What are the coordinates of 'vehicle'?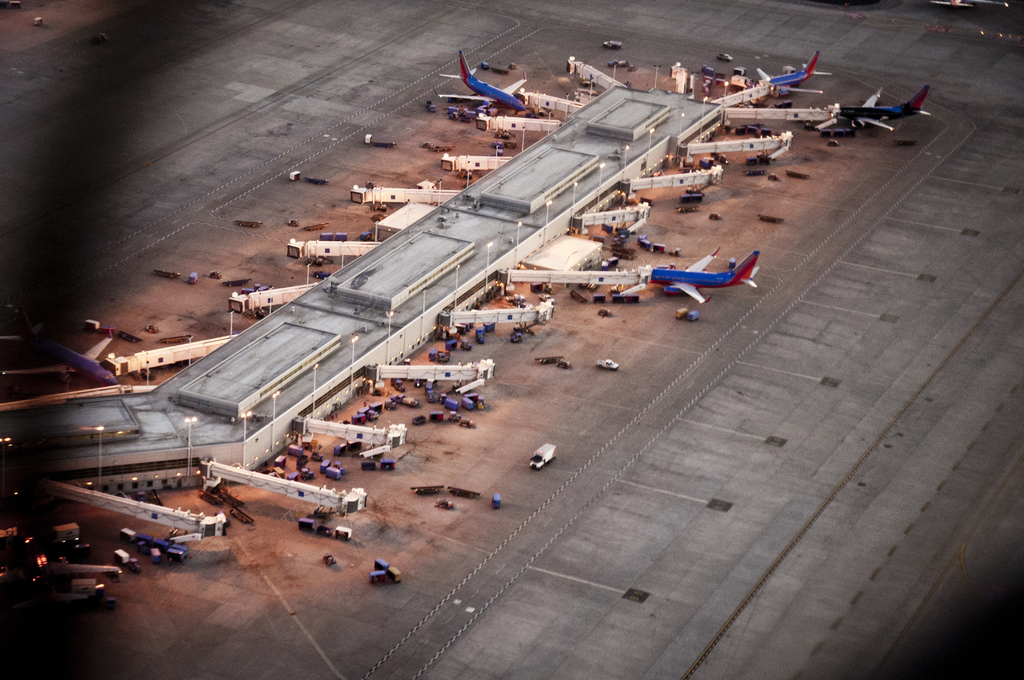
rect(434, 45, 530, 107).
